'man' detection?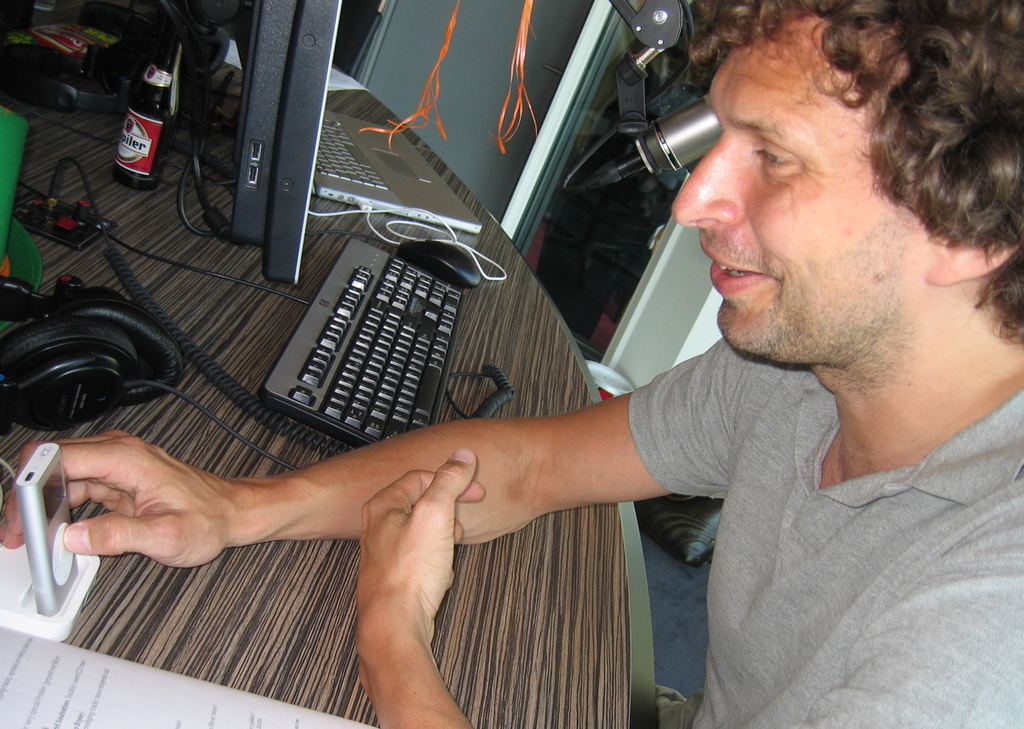
[161,28,981,698]
